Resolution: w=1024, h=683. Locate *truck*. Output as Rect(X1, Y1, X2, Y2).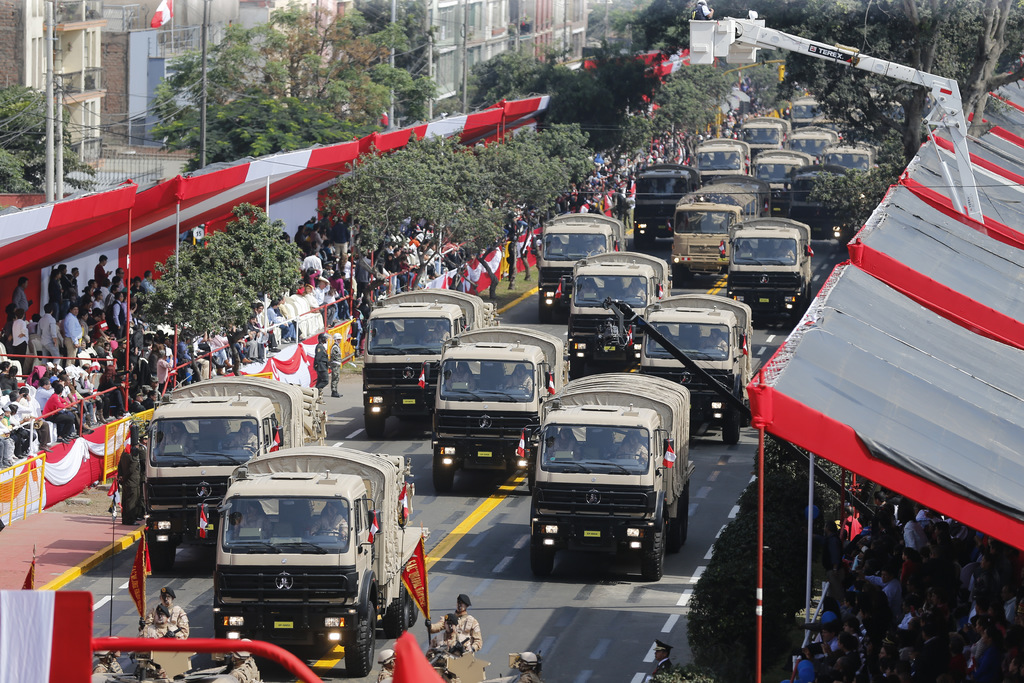
Rect(130, 367, 330, 585).
